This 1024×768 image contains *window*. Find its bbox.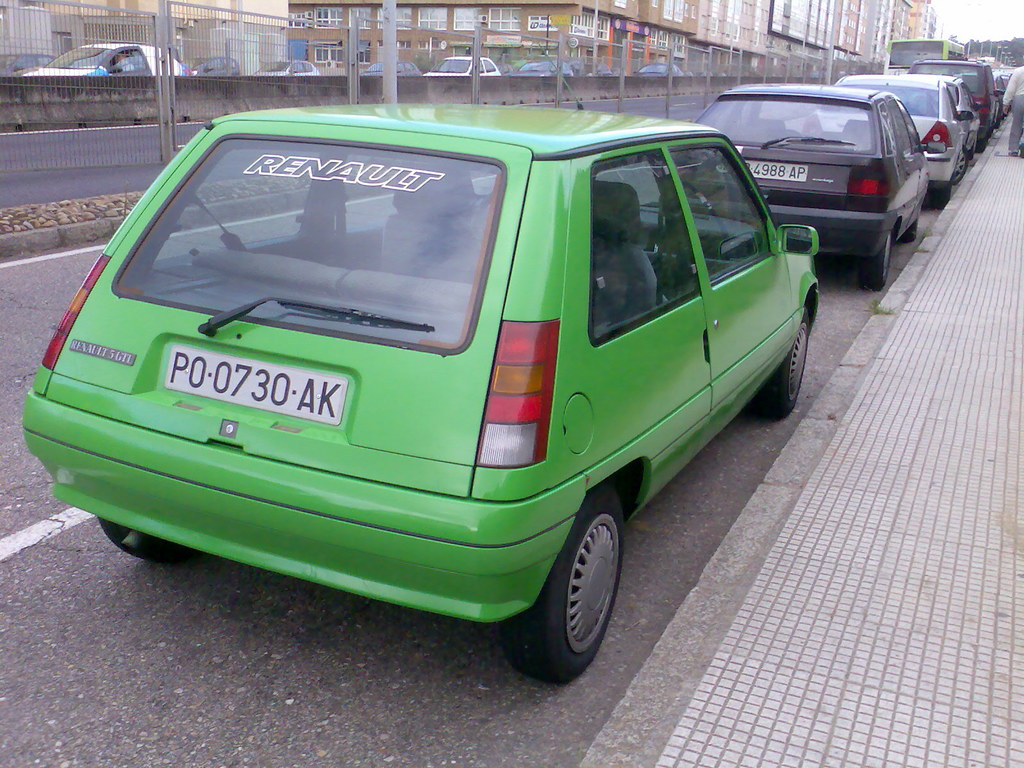
bbox(726, 0, 743, 38).
